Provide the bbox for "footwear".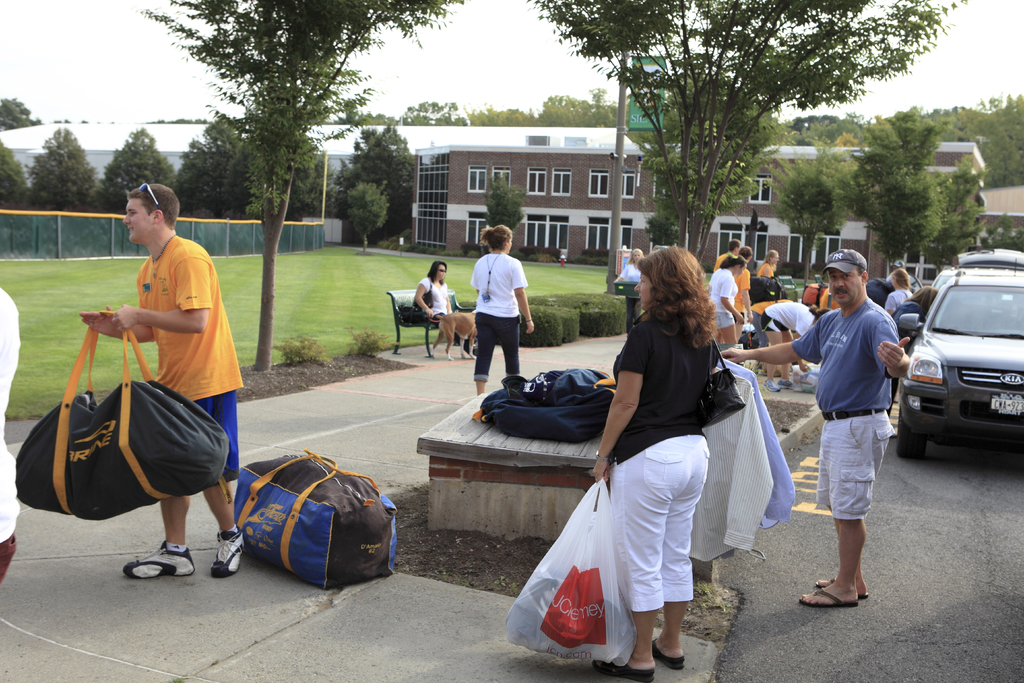
crop(584, 646, 653, 682).
